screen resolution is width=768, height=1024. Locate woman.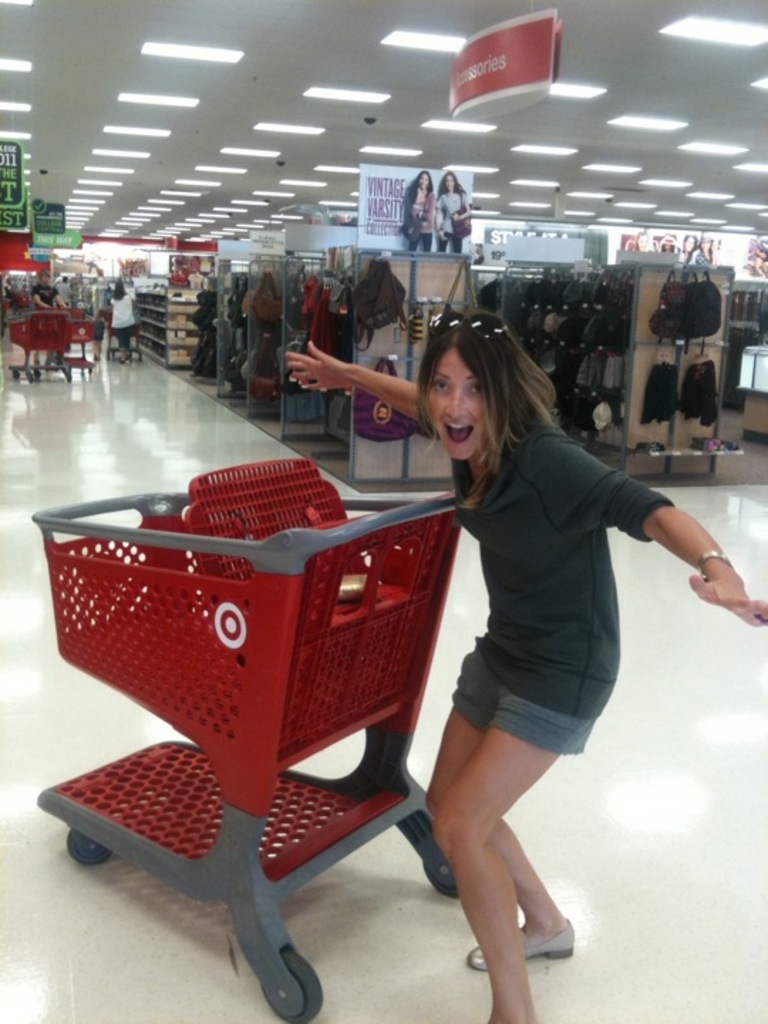
636:230:649:253.
